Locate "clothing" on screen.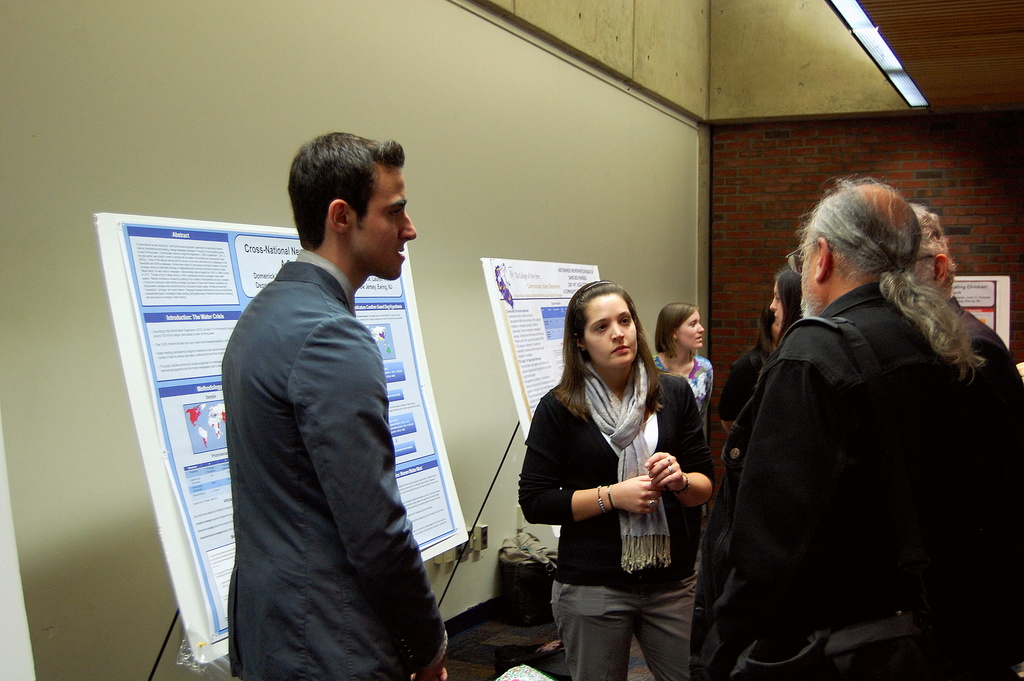
On screen at (942, 295, 1023, 680).
